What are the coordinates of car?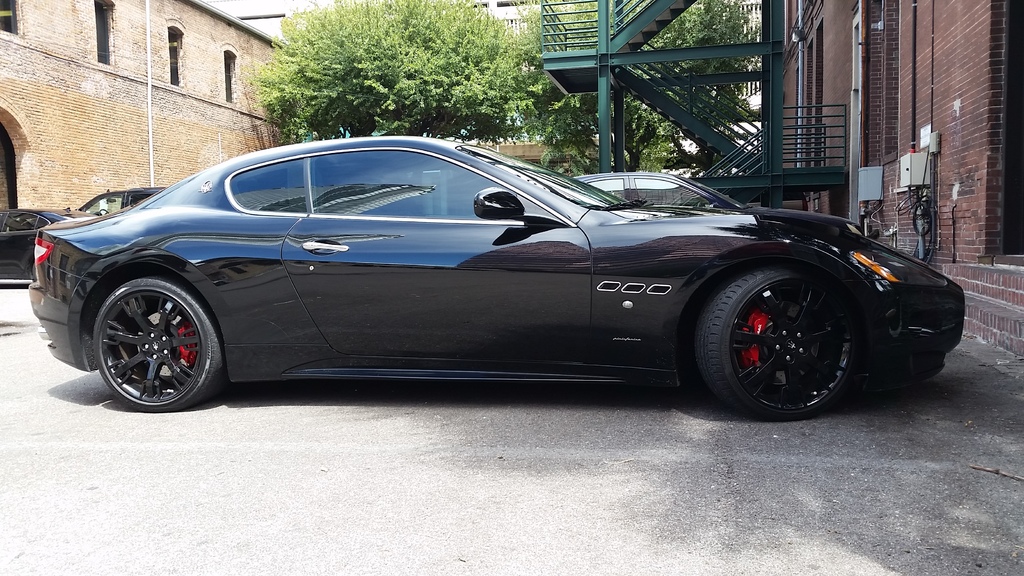
0,204,94,277.
